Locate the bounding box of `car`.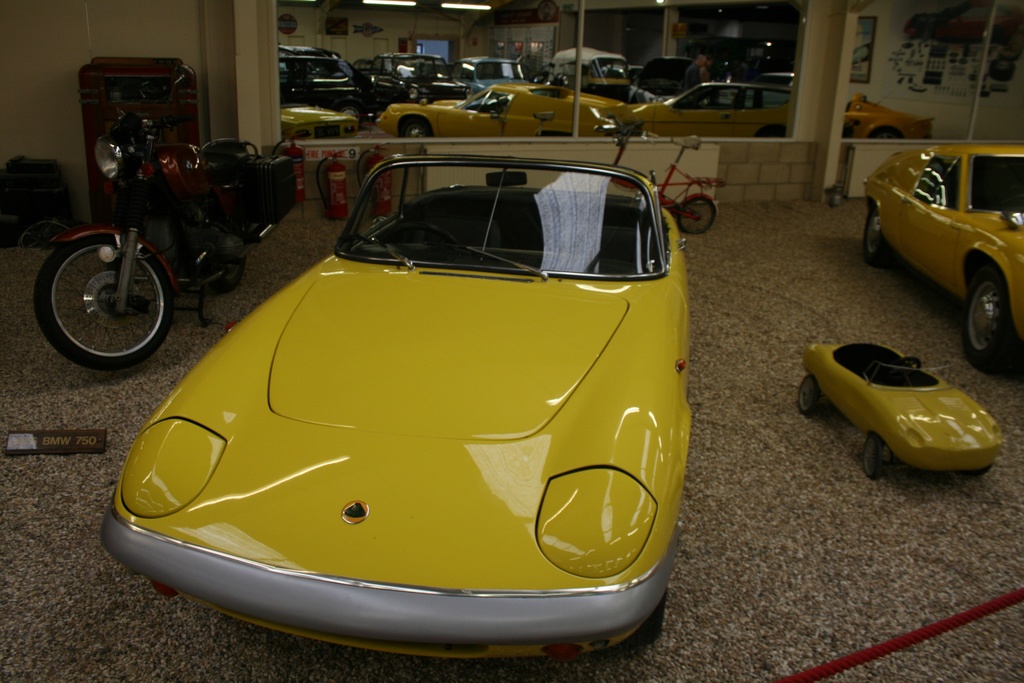
Bounding box: {"left": 848, "top": 86, "right": 938, "bottom": 138}.
